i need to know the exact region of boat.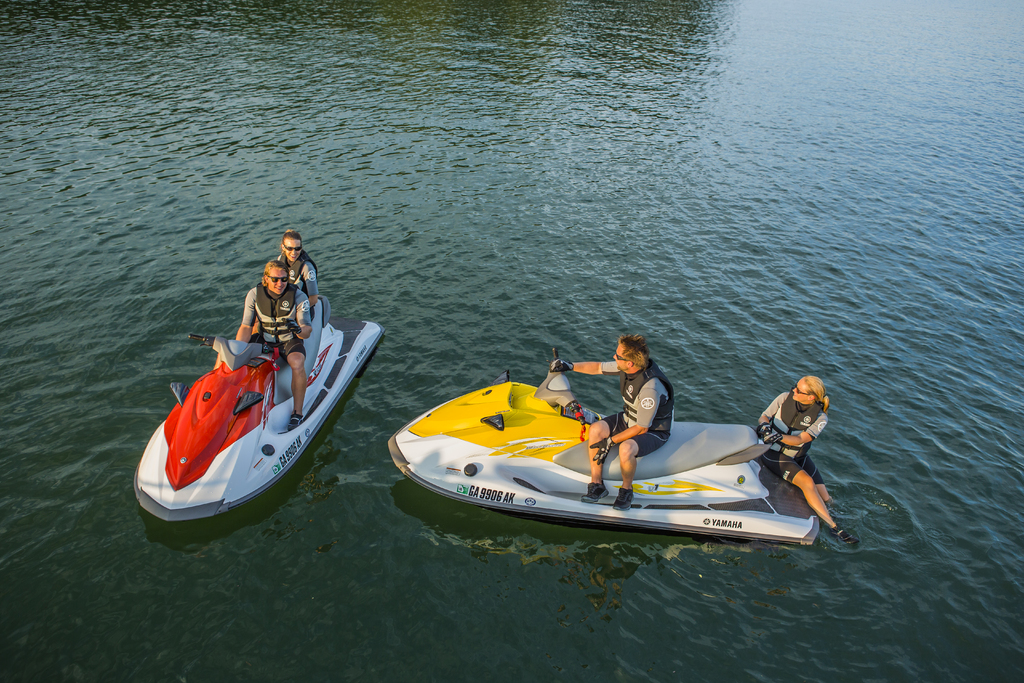
Region: <bbox>132, 291, 388, 517</bbox>.
